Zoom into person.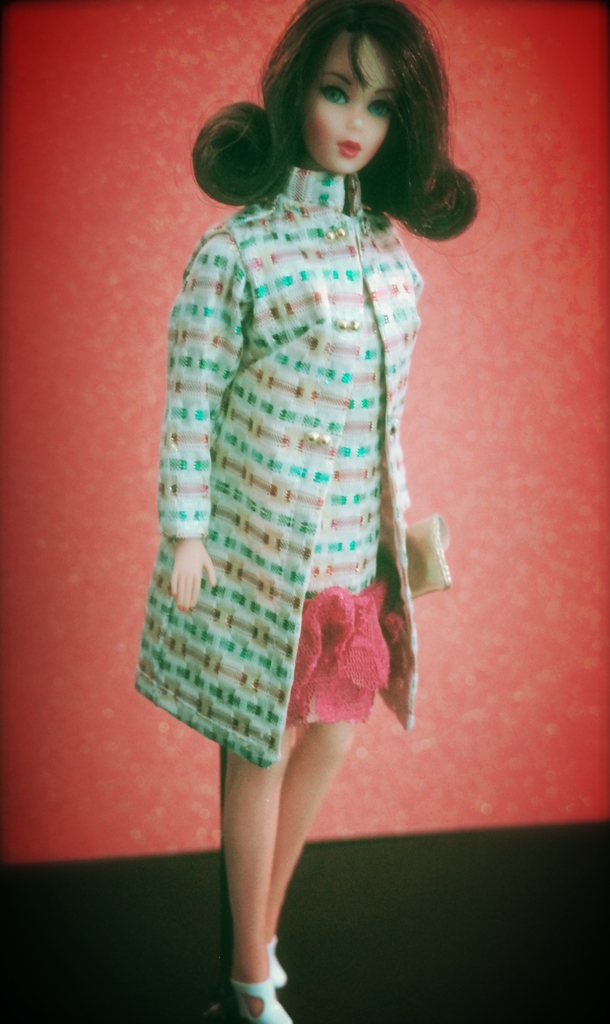
Zoom target: {"x1": 132, "y1": 0, "x2": 477, "y2": 1023}.
